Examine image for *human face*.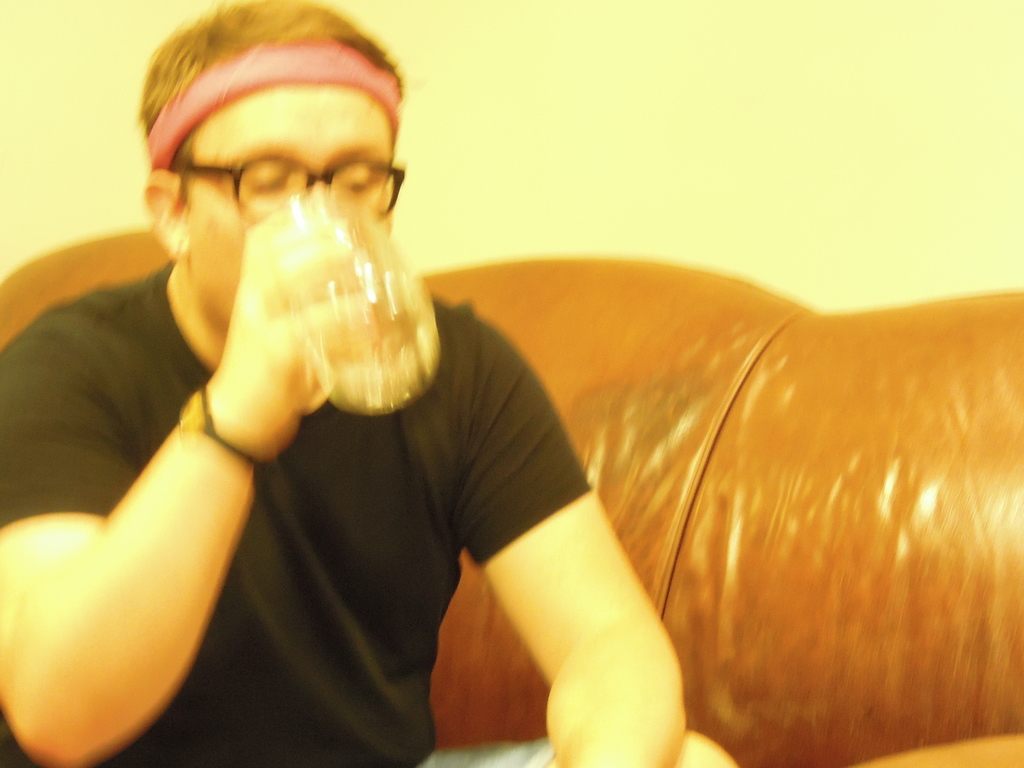
Examination result: region(190, 84, 395, 327).
